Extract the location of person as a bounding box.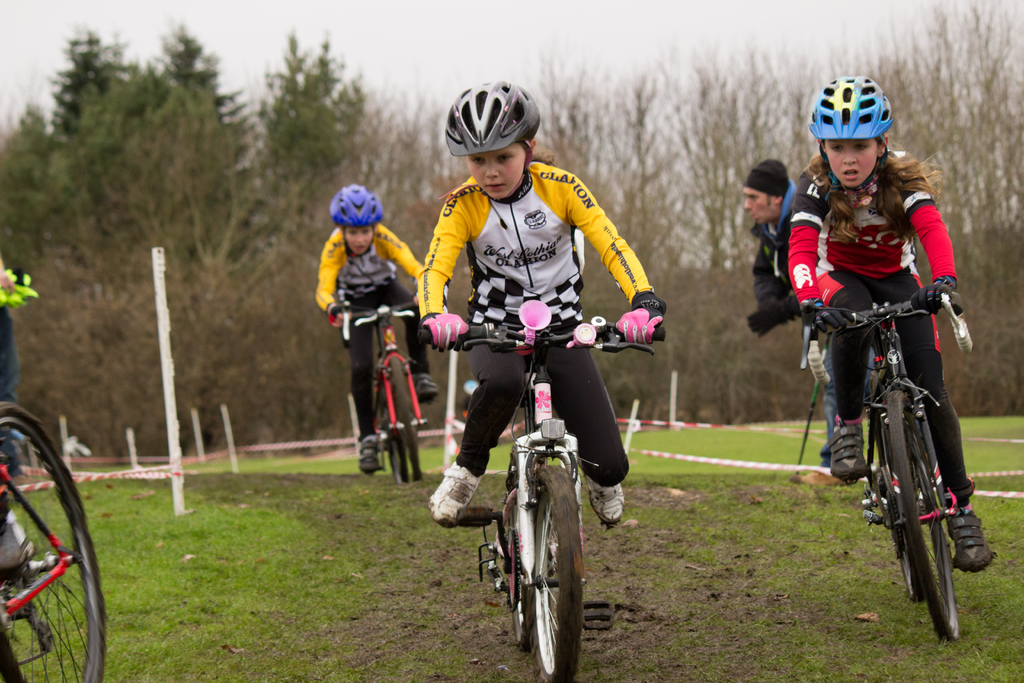
l=774, t=76, r=992, b=573.
